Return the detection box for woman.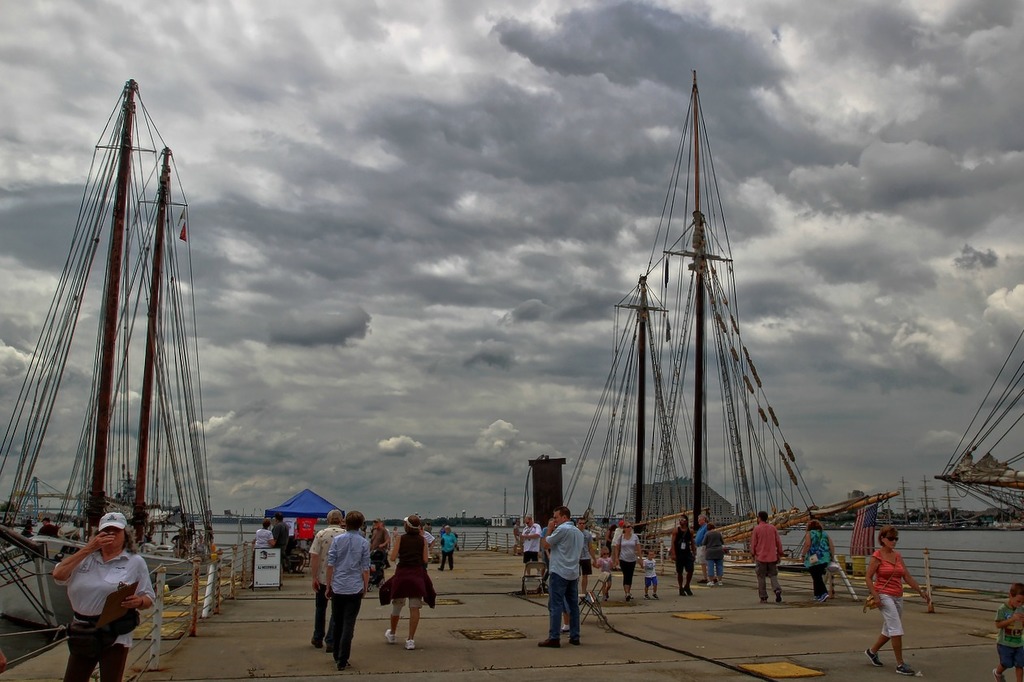
rect(798, 518, 839, 606).
